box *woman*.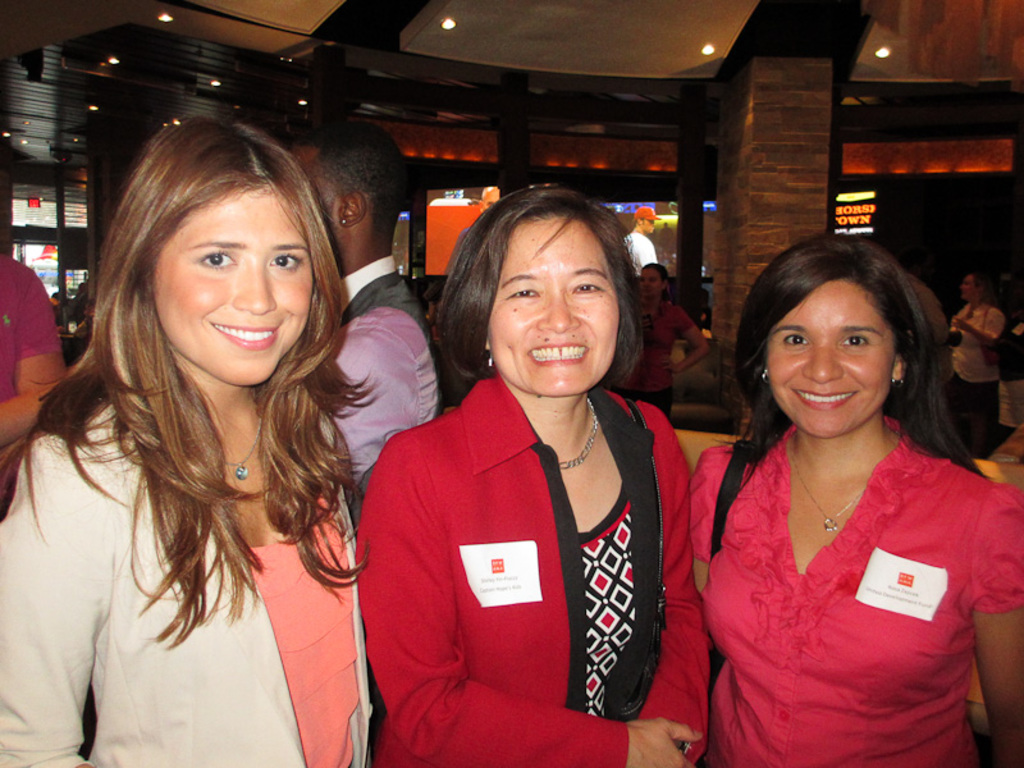
box(631, 264, 709, 416).
